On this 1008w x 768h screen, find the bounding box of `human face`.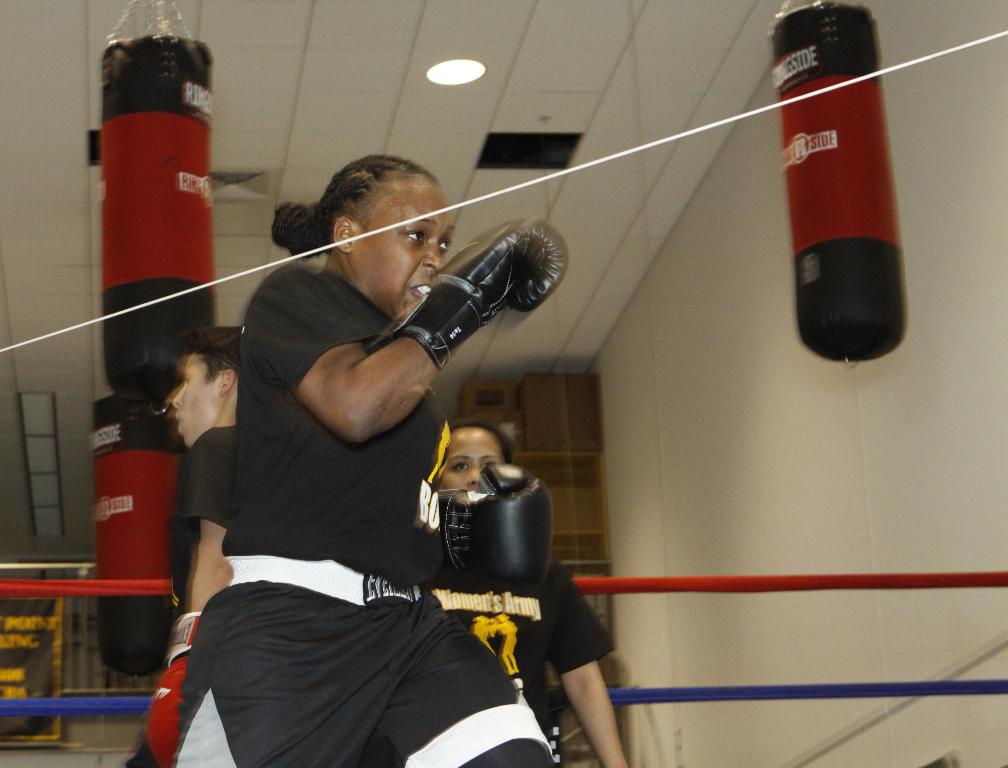
Bounding box: (171, 357, 222, 449).
